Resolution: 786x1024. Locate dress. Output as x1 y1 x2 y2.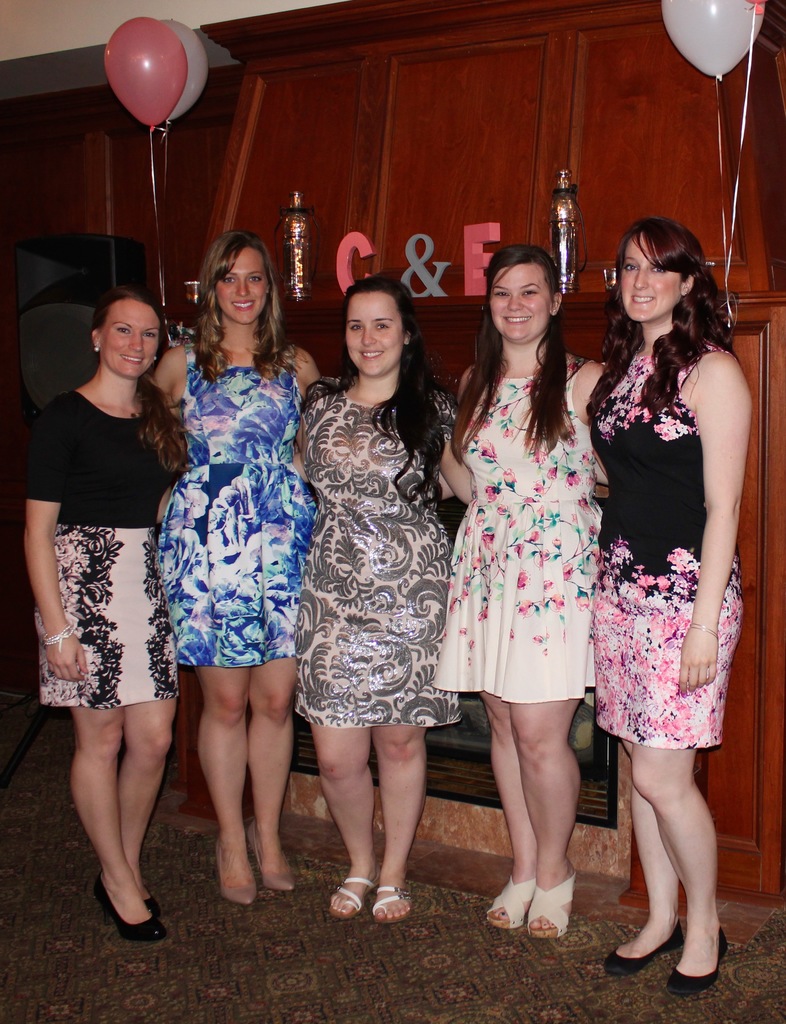
8 376 189 704.
